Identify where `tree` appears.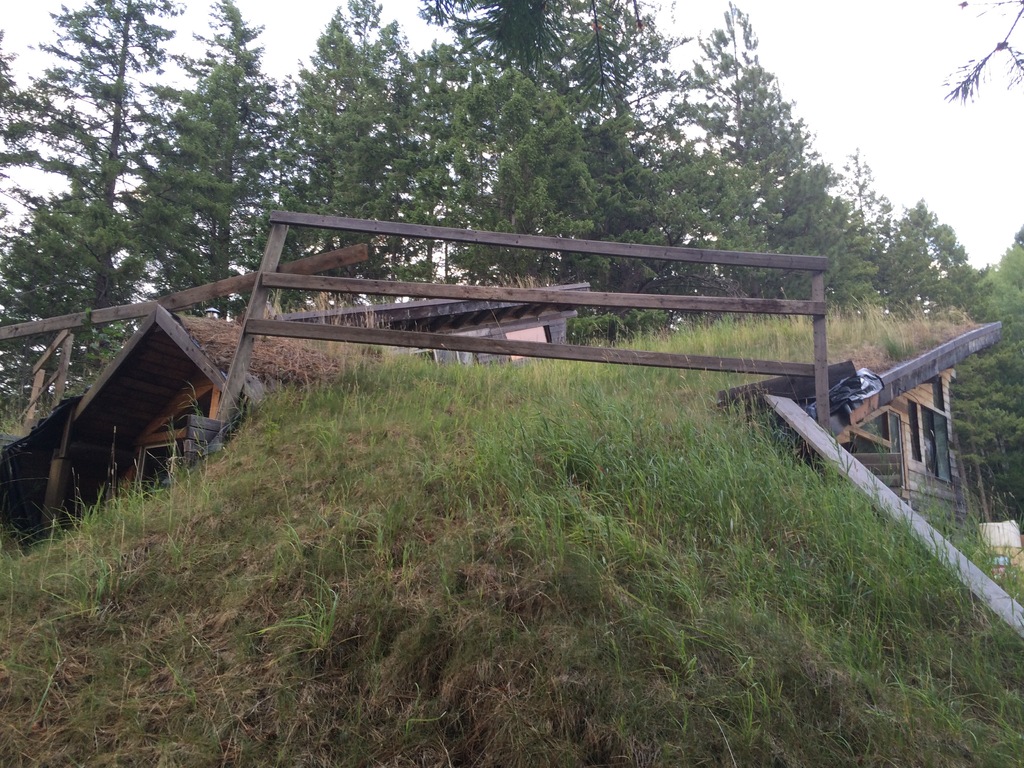
Appears at [x1=411, y1=0, x2=703, y2=305].
